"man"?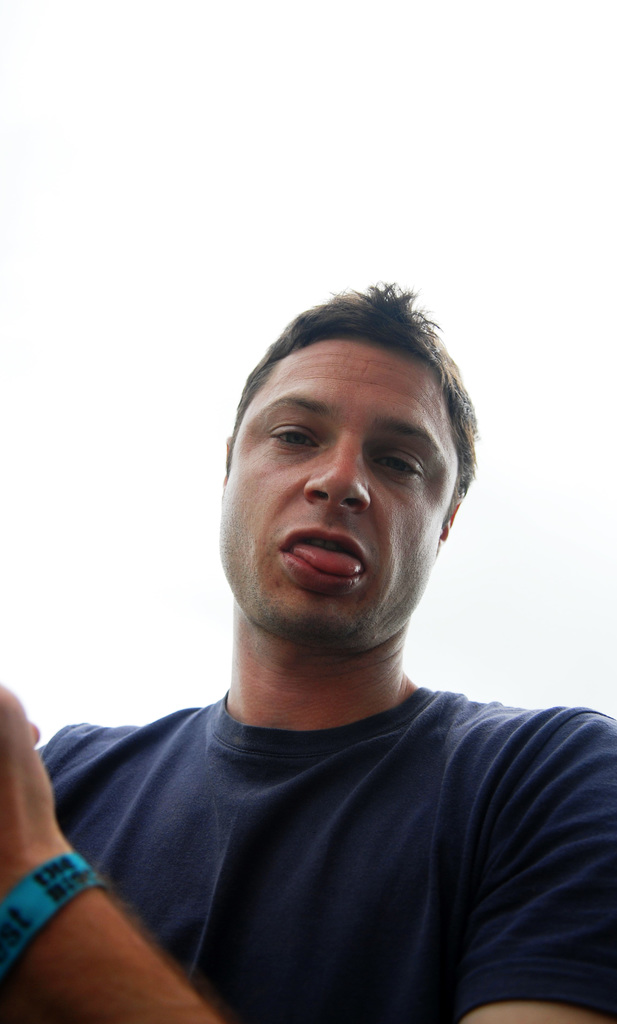
<box>9,280,616,1007</box>
